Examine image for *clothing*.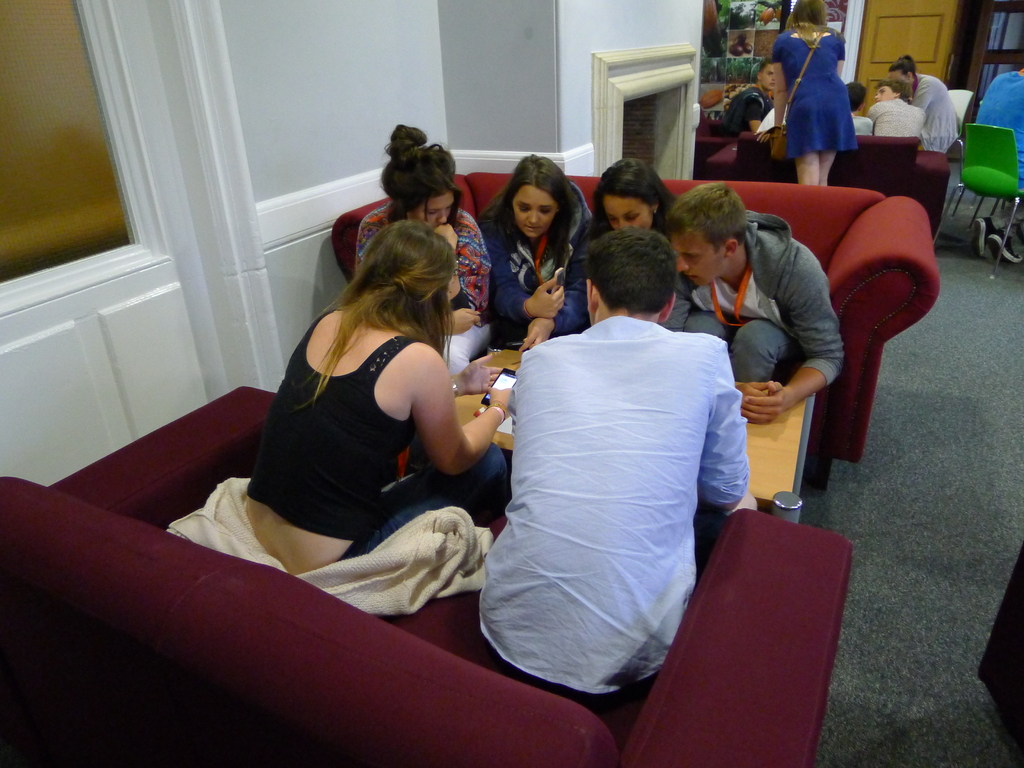
Examination result: (909,68,956,148).
